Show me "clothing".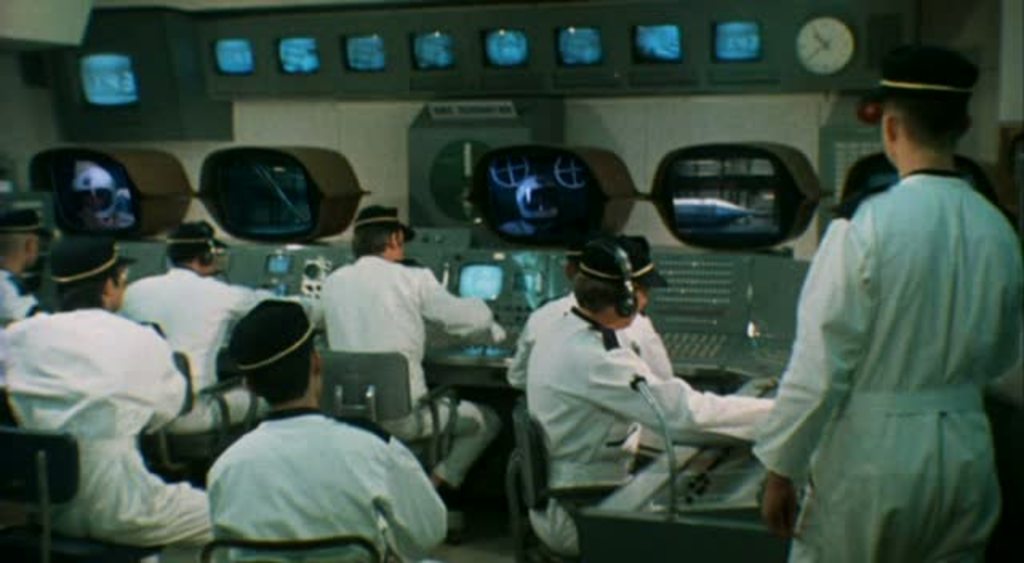
"clothing" is here: rect(115, 262, 323, 433).
